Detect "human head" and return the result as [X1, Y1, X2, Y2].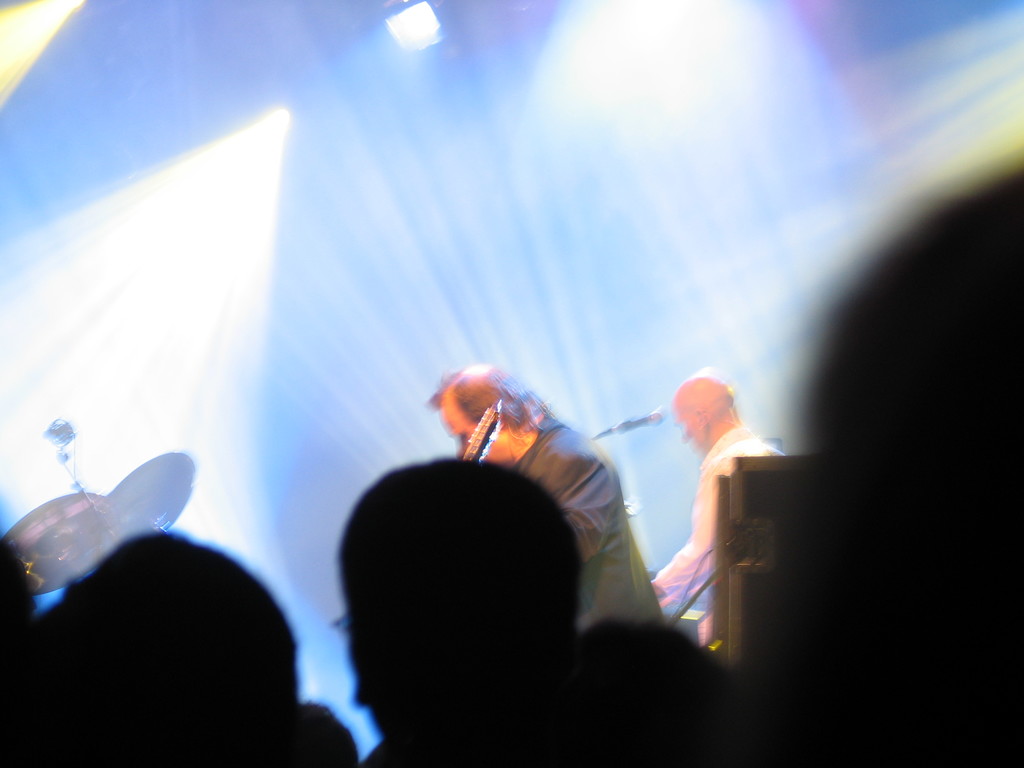
[670, 367, 730, 456].
